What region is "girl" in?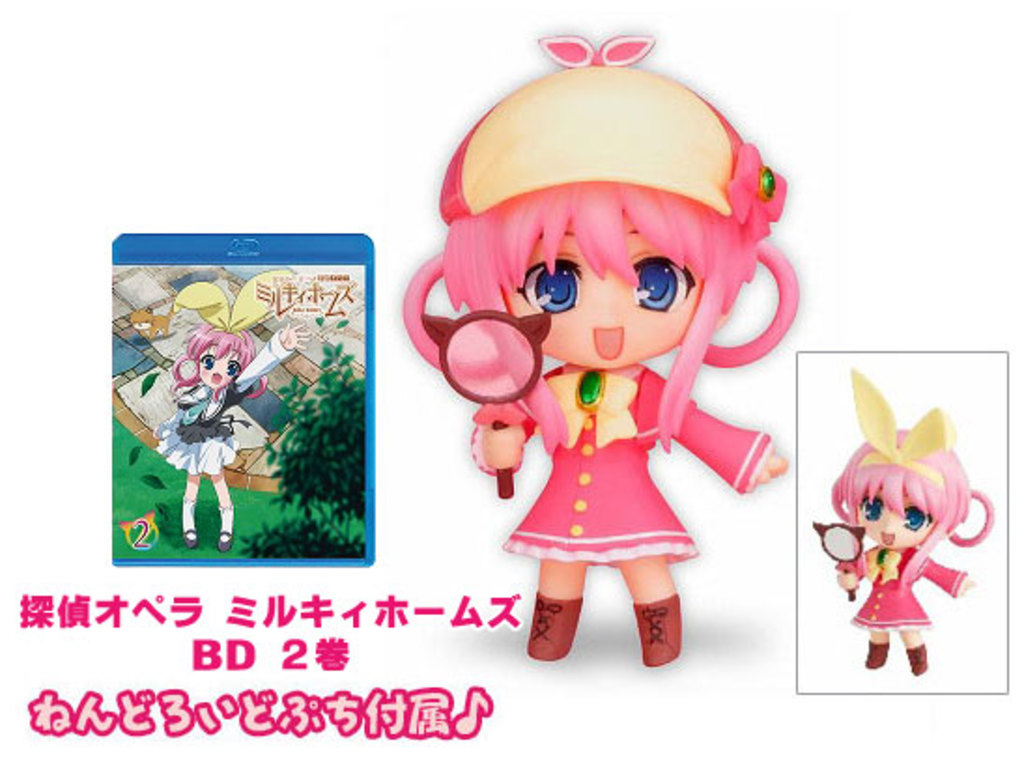
box(148, 267, 306, 545).
